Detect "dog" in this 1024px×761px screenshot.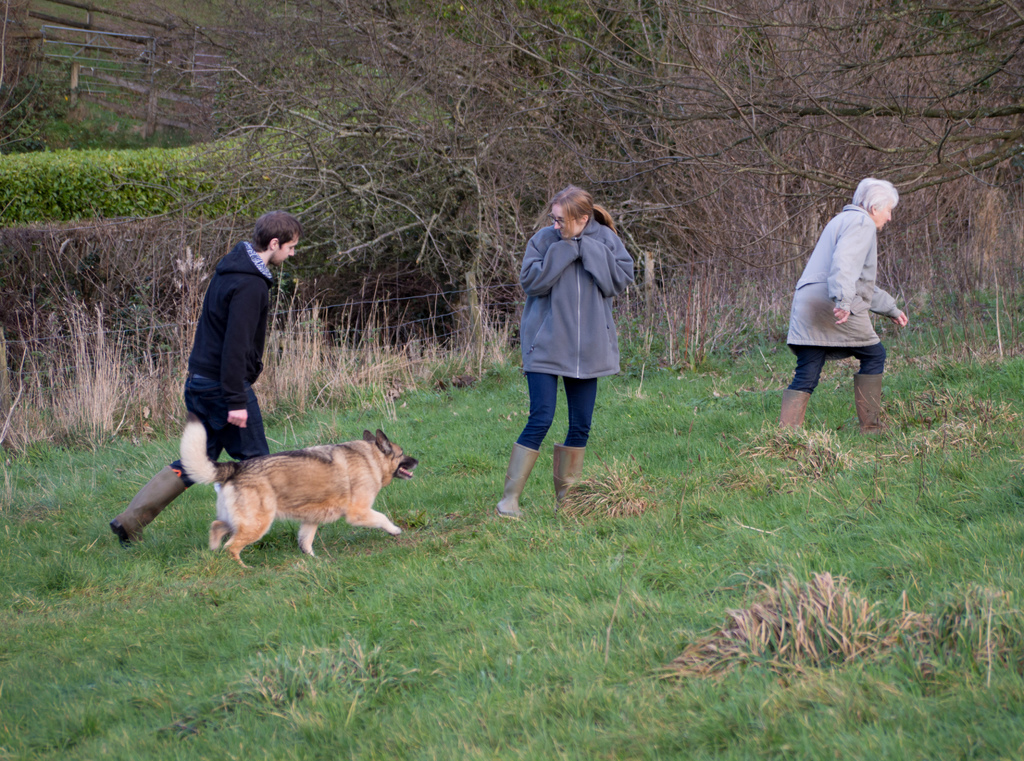
Detection: [180,415,425,556].
